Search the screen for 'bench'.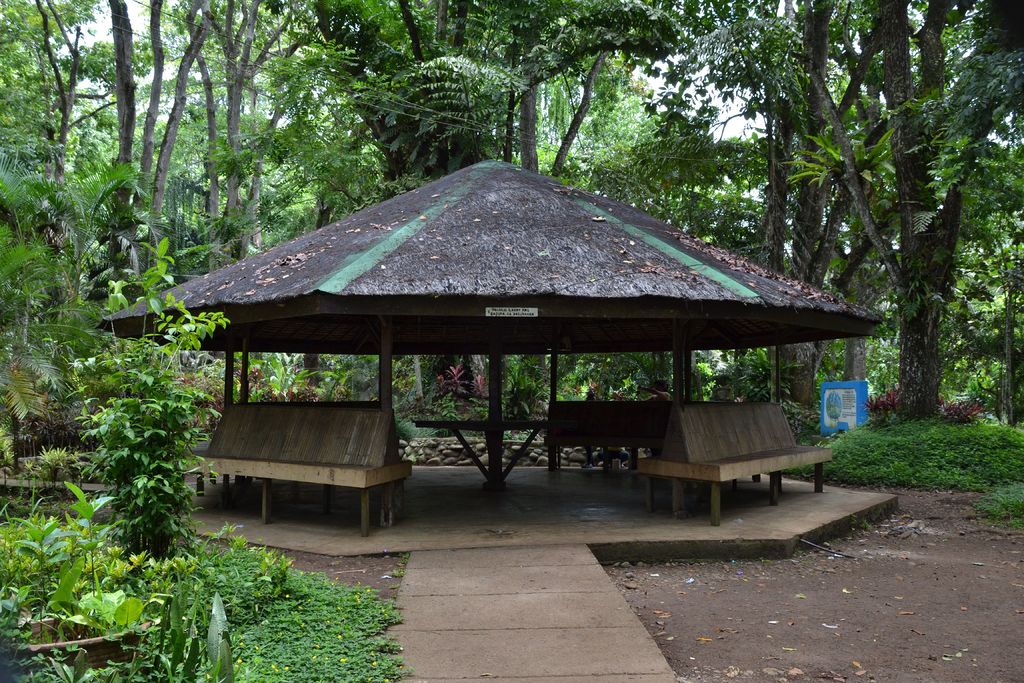
Found at (640,402,841,523).
